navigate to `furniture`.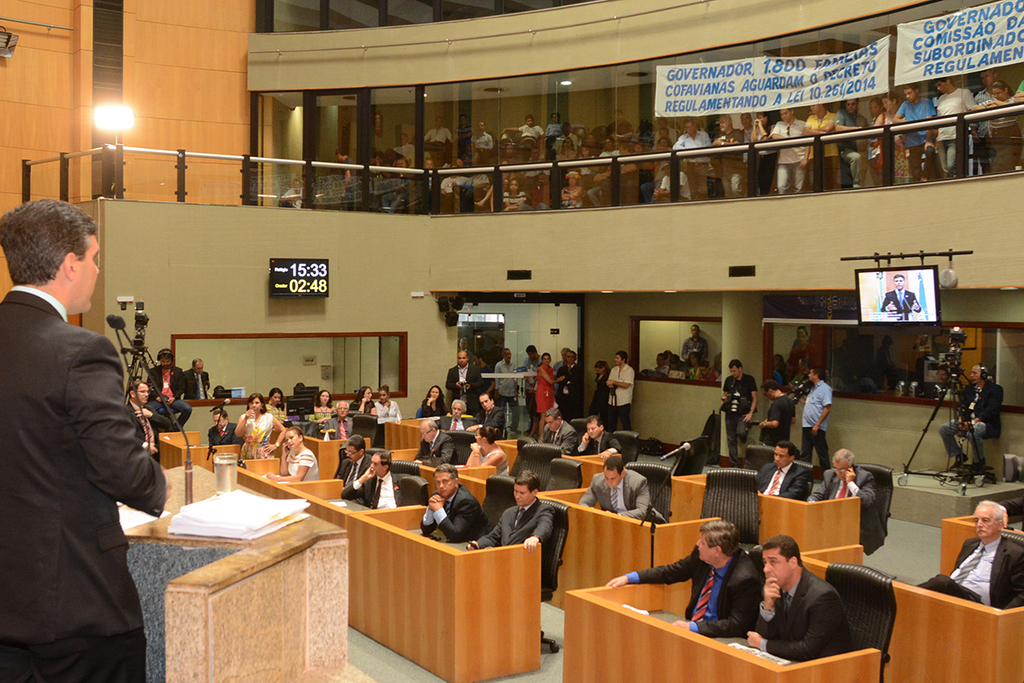
Navigation target: crop(232, 458, 542, 682).
